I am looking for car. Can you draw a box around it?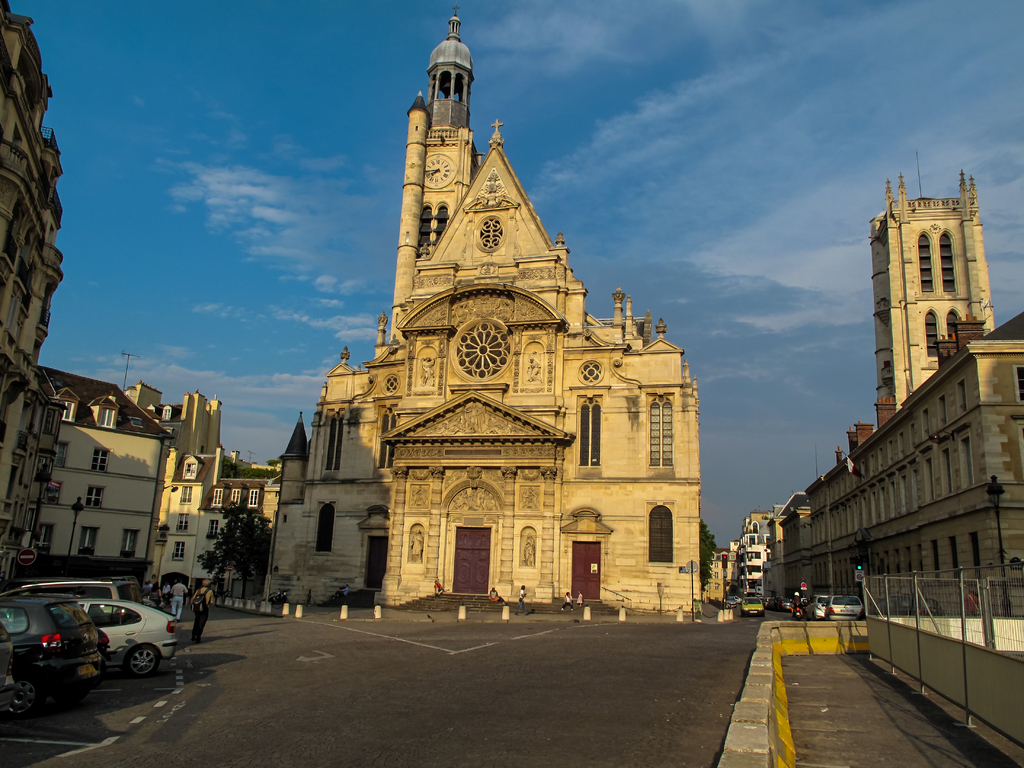
Sure, the bounding box is x1=0 y1=573 x2=143 y2=597.
